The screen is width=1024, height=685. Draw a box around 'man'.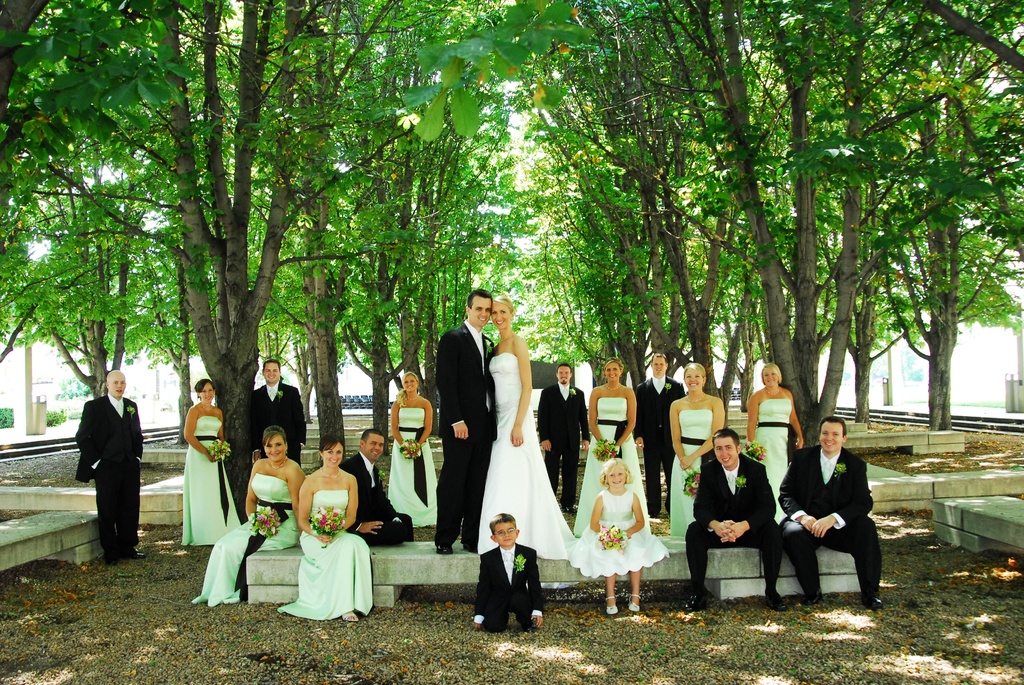
[x1=339, y1=430, x2=414, y2=544].
